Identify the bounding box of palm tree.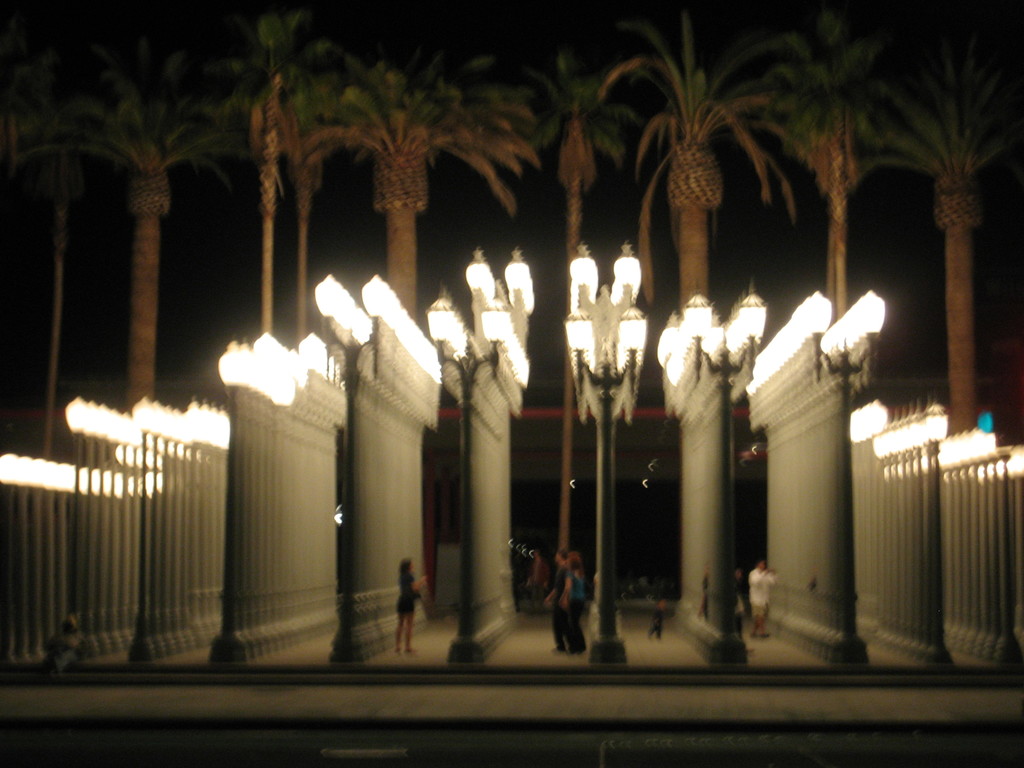
<box>509,36,660,375</box>.
